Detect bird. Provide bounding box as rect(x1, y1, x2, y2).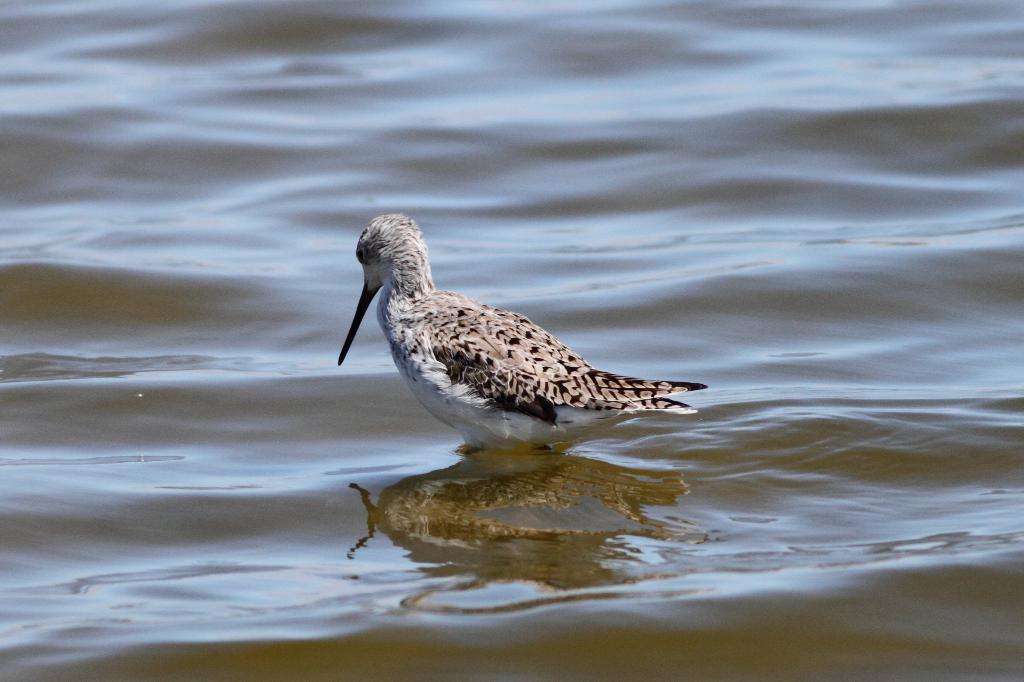
rect(323, 218, 703, 447).
